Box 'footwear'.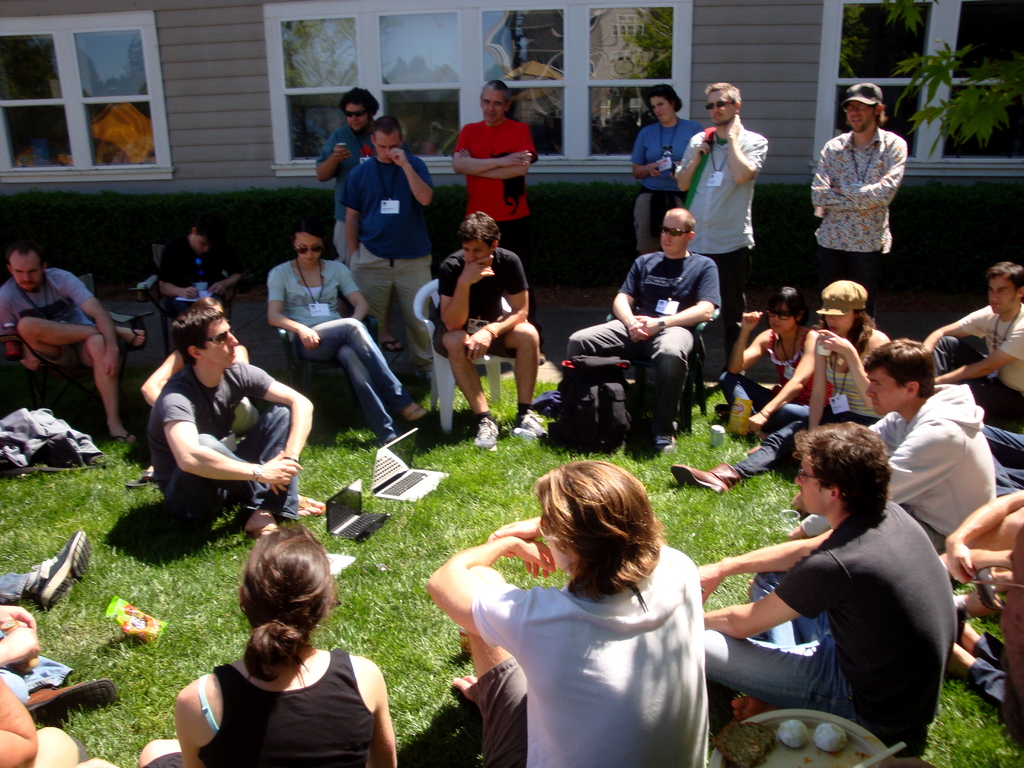
<region>385, 339, 401, 355</region>.
